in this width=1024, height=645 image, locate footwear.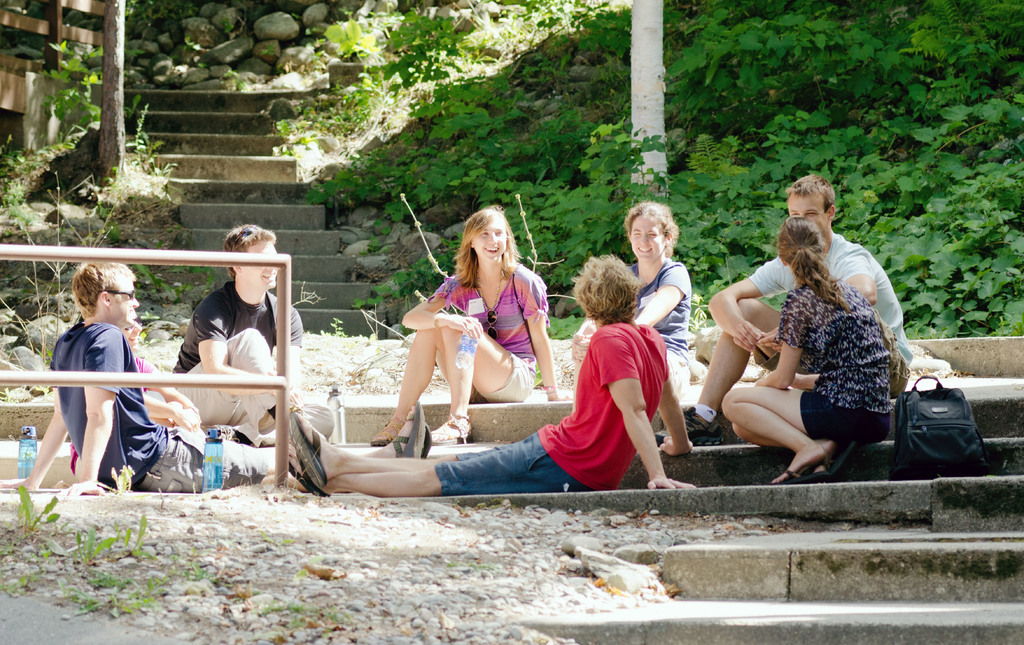
Bounding box: {"left": 808, "top": 467, "right": 831, "bottom": 483}.
